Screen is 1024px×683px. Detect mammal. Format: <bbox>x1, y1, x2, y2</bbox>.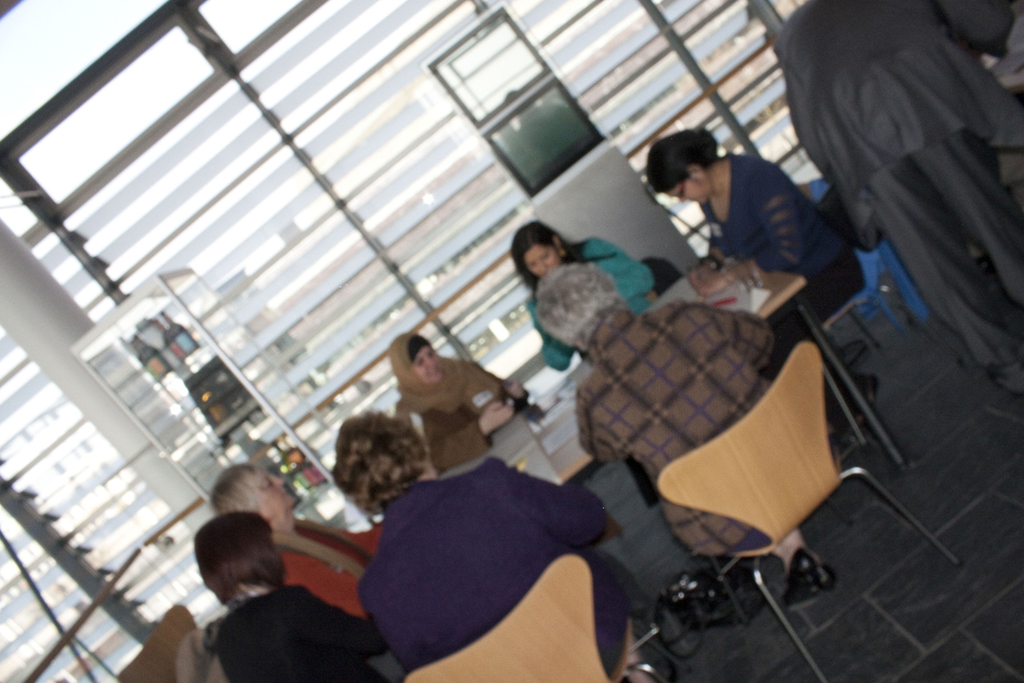
<bbox>643, 122, 858, 444</bbox>.
